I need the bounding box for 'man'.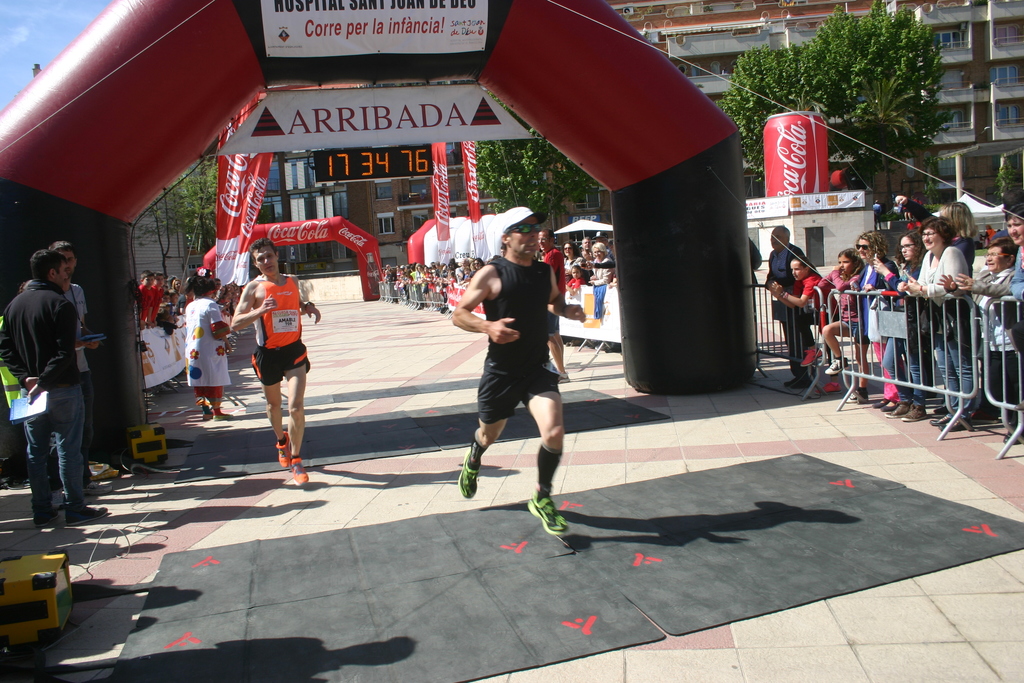
Here it is: pyautogui.locateOnScreen(444, 199, 585, 541).
